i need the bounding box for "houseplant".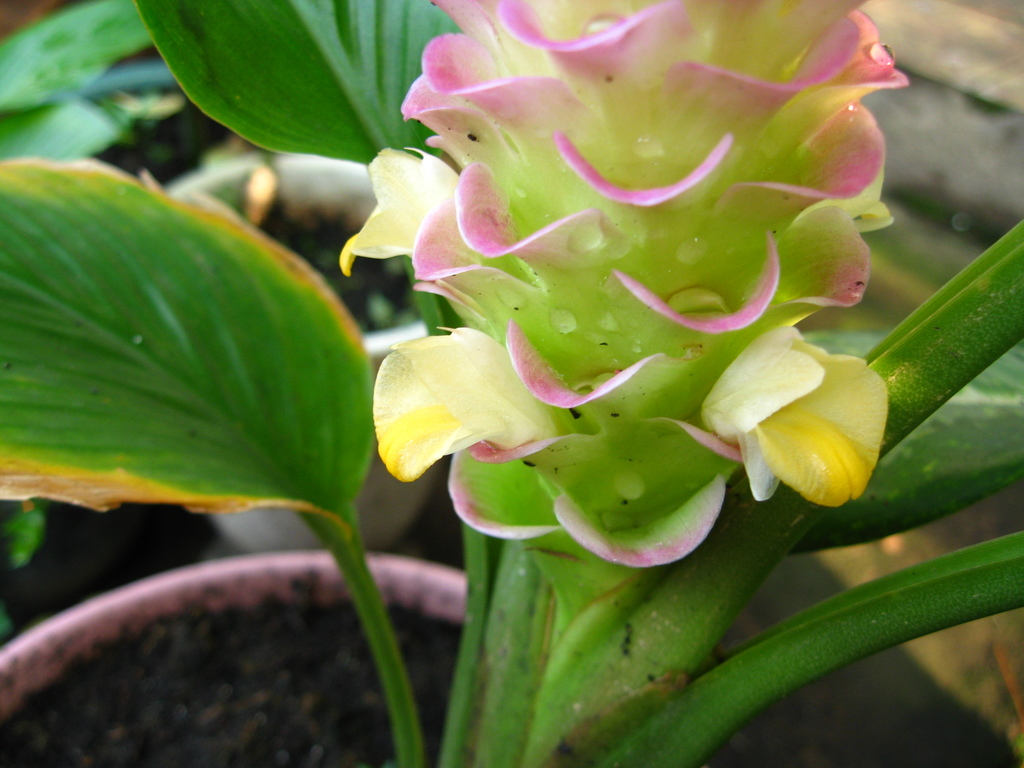
Here it is: bbox=(157, 147, 472, 563).
